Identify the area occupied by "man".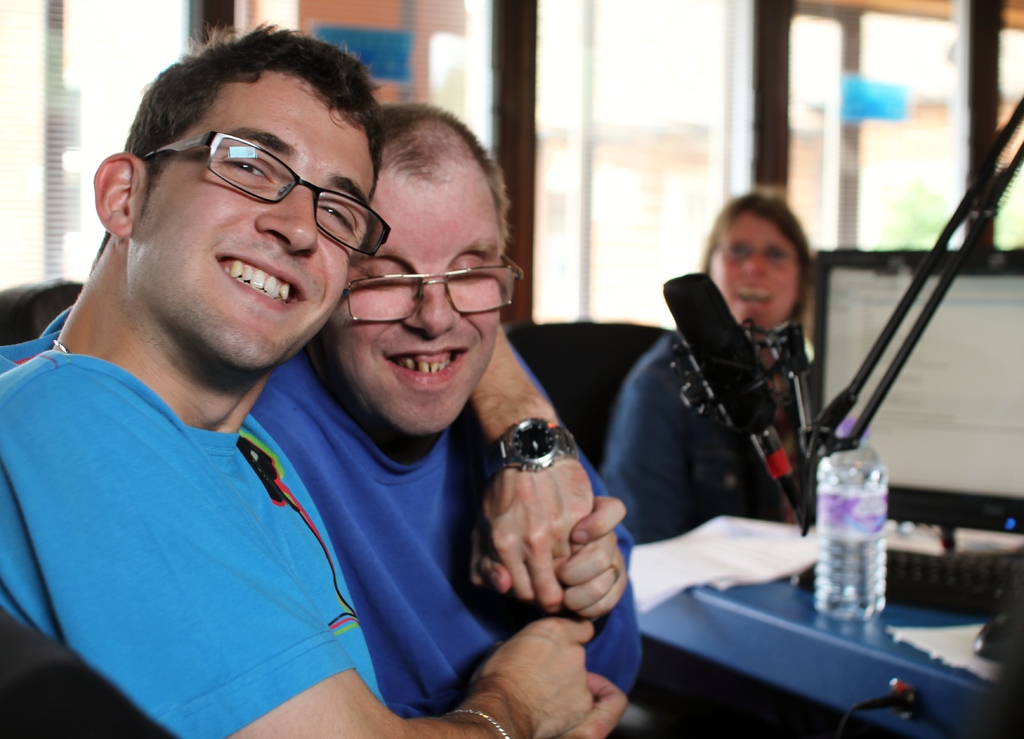
Area: x1=239, y1=97, x2=648, y2=738.
